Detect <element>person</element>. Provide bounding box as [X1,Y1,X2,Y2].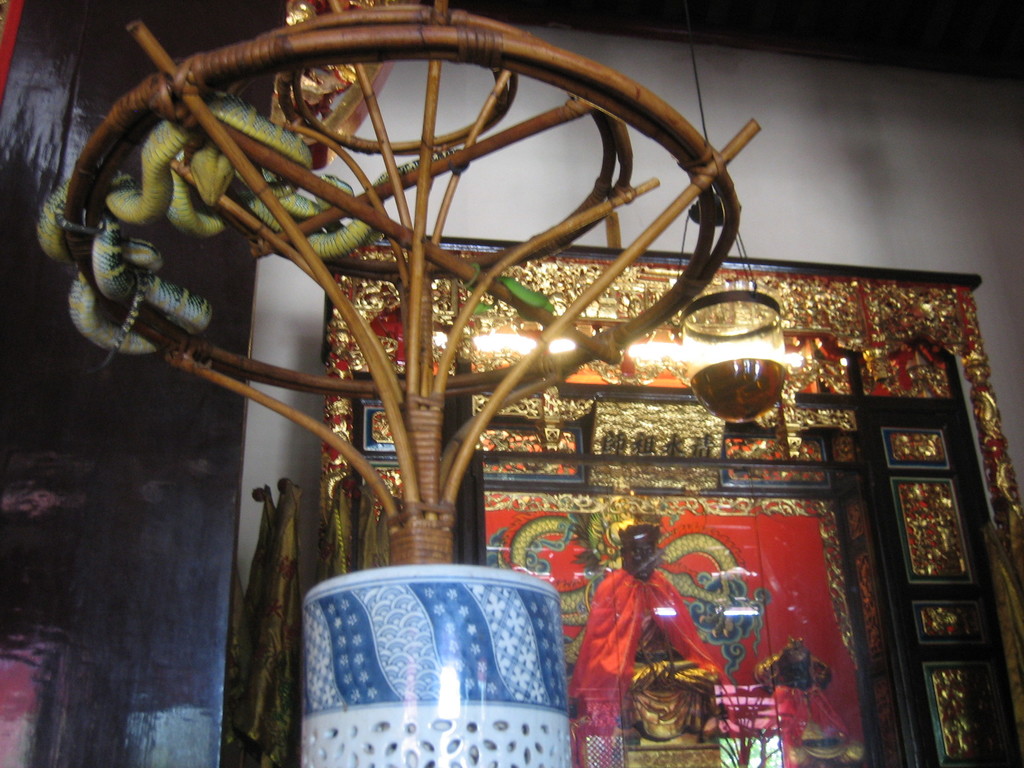
[594,545,724,736].
